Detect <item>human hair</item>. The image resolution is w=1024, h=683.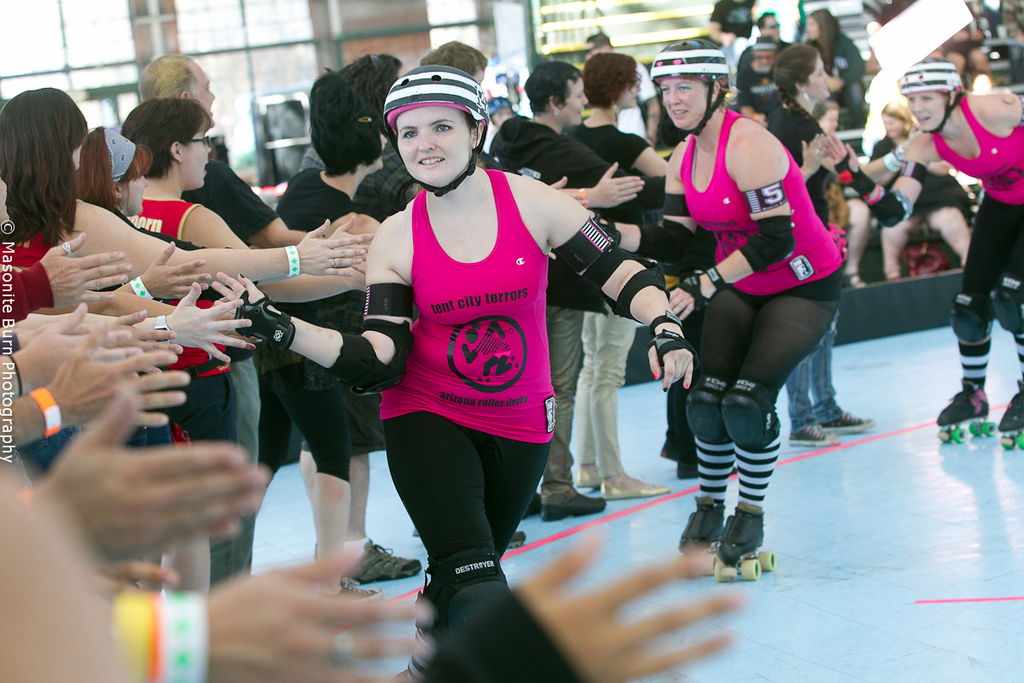
(x1=768, y1=38, x2=820, y2=97).
